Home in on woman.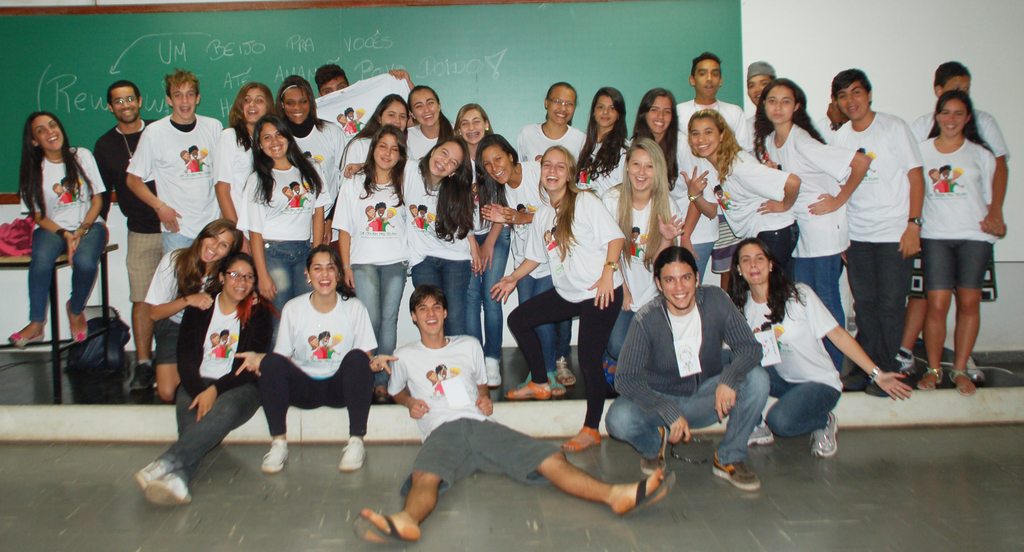
Homed in at box=[132, 202, 278, 396].
